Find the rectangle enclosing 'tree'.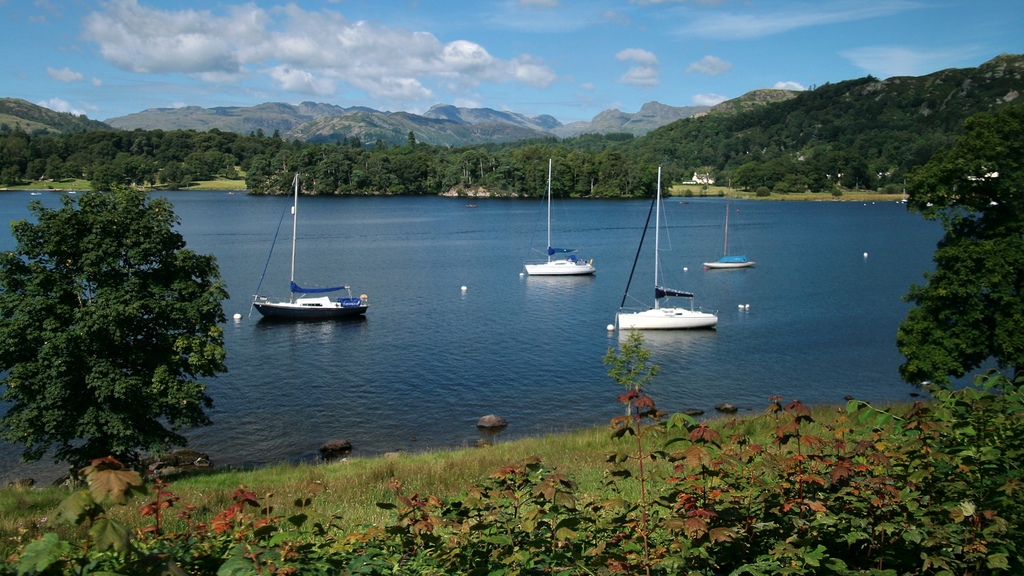
rect(900, 105, 1023, 399).
